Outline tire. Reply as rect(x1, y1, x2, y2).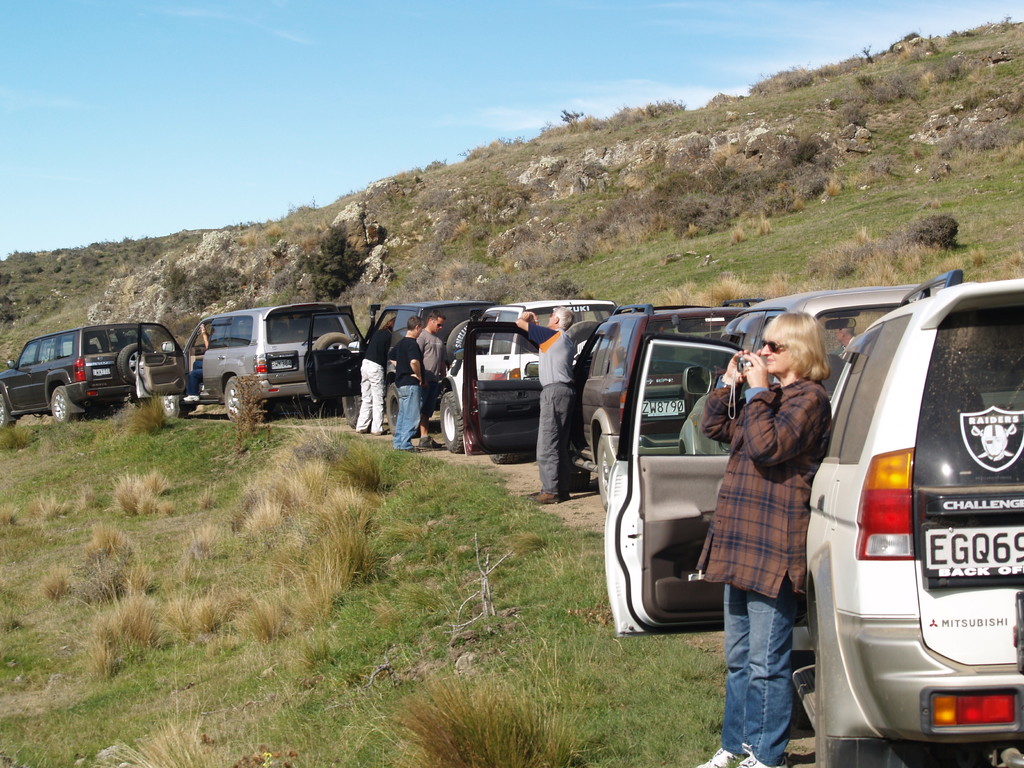
rect(447, 319, 470, 361).
